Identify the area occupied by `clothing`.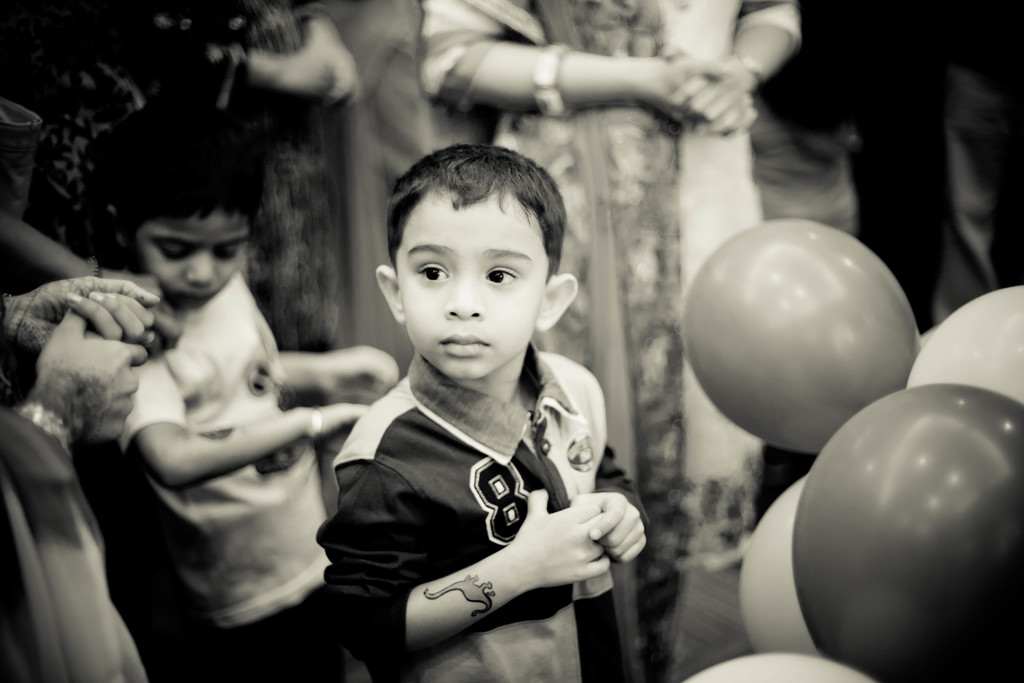
Area: [left=425, top=0, right=795, bottom=678].
